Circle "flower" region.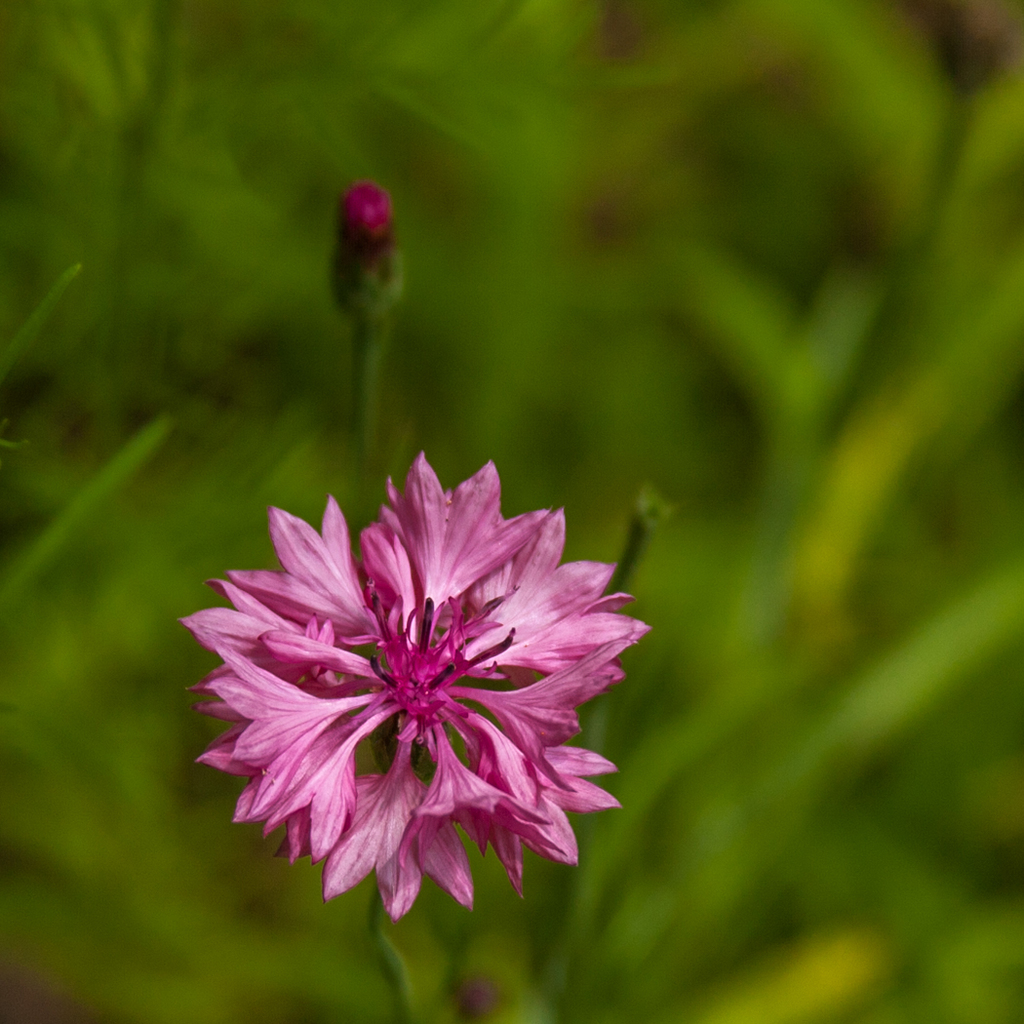
Region: l=179, t=449, r=653, b=928.
